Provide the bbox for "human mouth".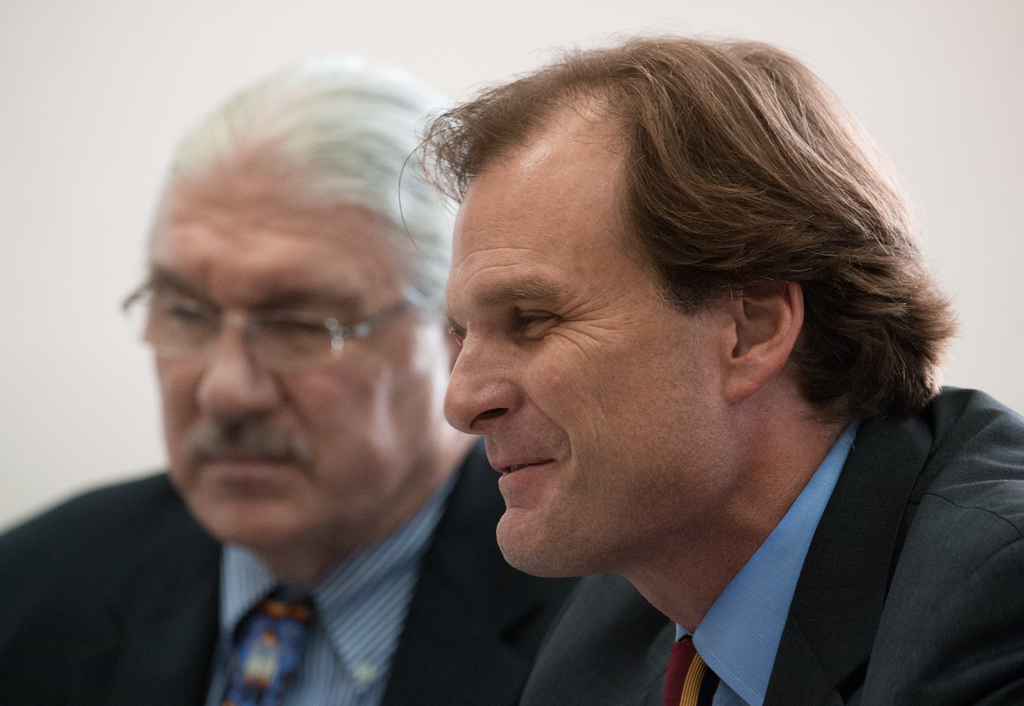
486:445:563:493.
